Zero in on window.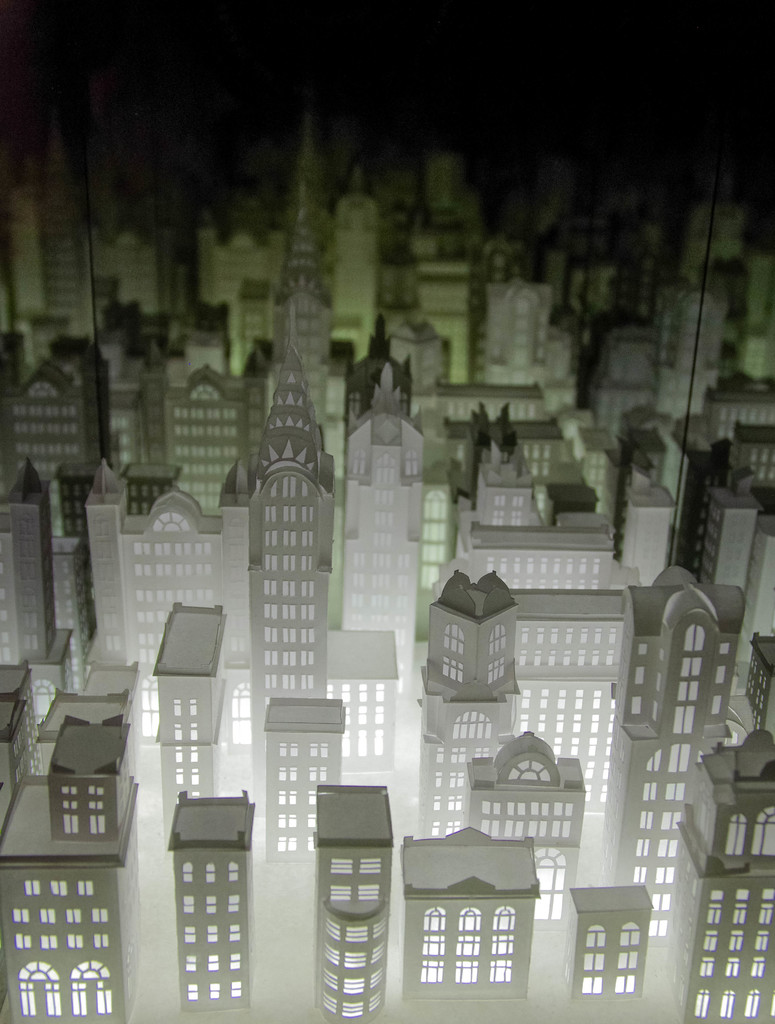
Zeroed in: [477,748,489,758].
